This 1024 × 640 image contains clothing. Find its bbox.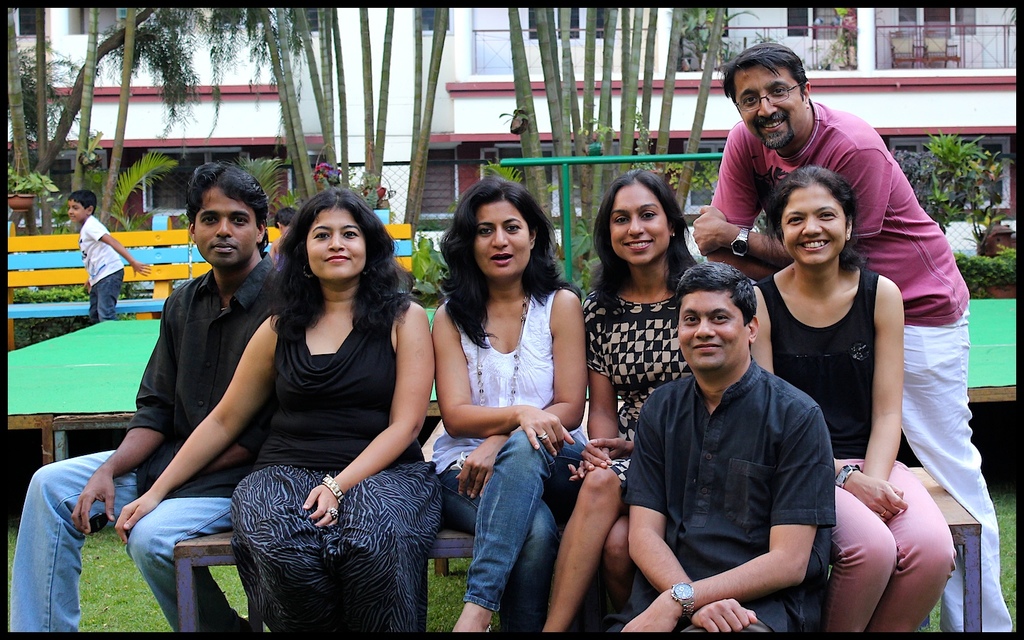
rect(745, 261, 955, 631).
